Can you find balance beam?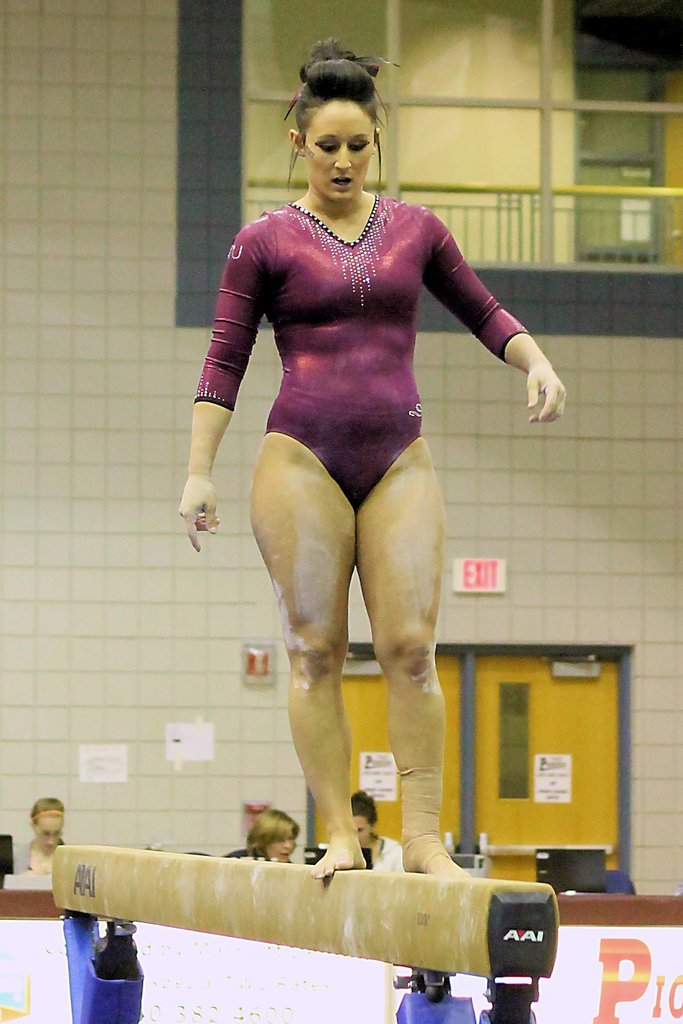
Yes, bounding box: 51, 844, 557, 981.
